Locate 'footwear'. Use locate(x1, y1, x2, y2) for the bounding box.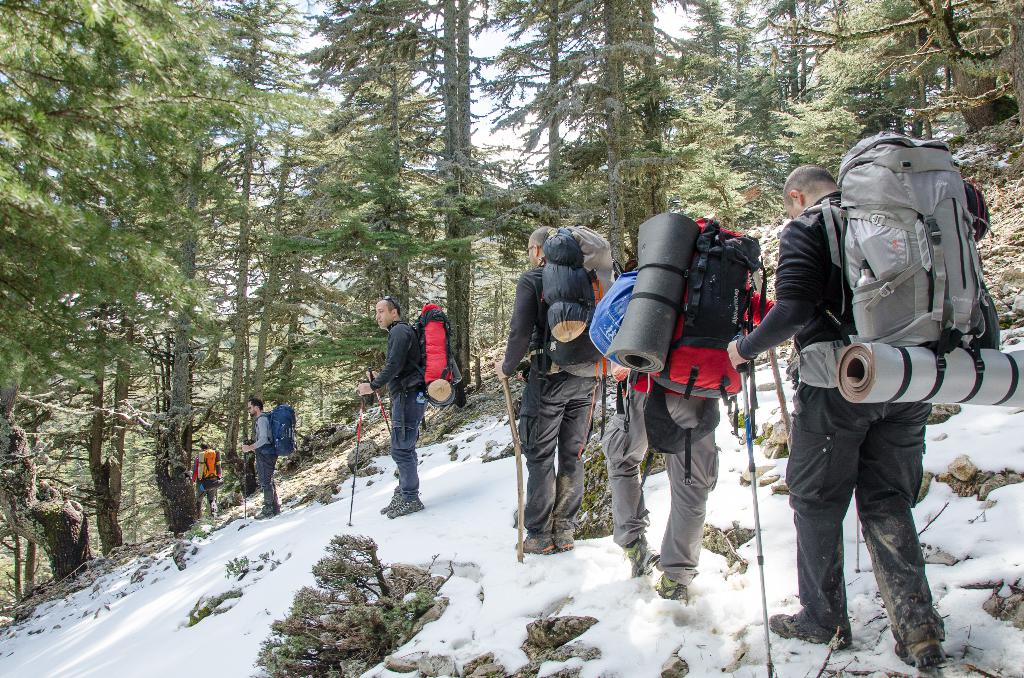
locate(653, 578, 687, 604).
